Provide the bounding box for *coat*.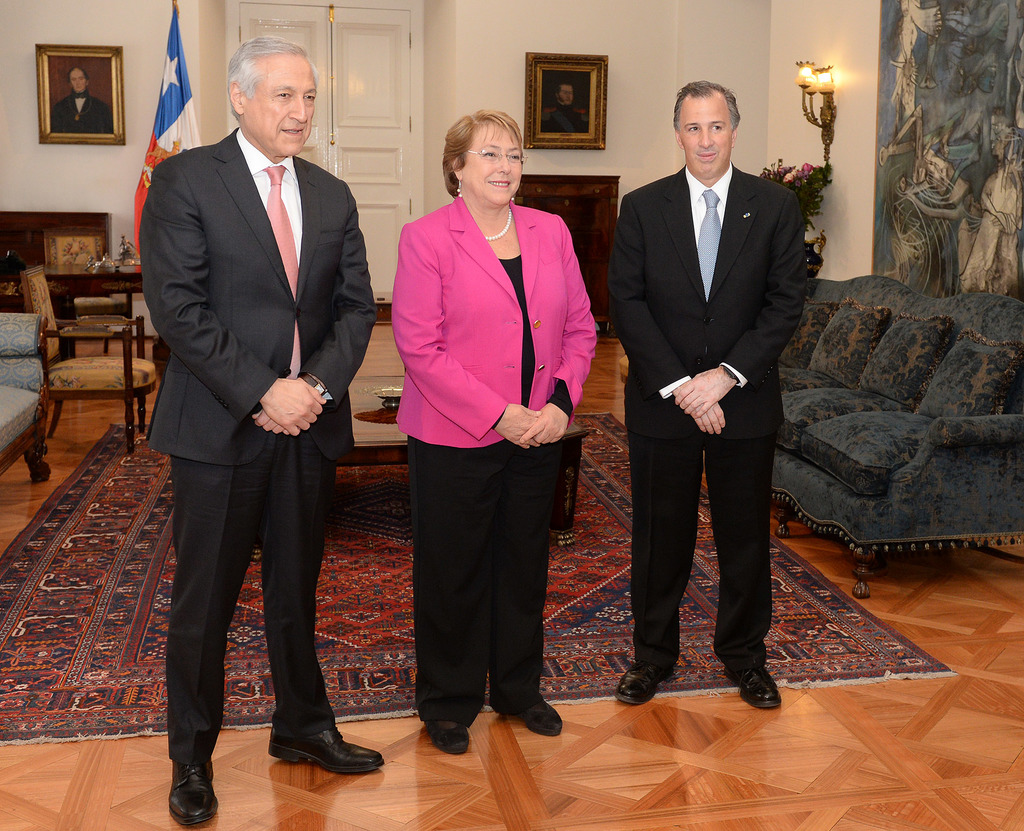
[left=612, top=158, right=811, bottom=435].
